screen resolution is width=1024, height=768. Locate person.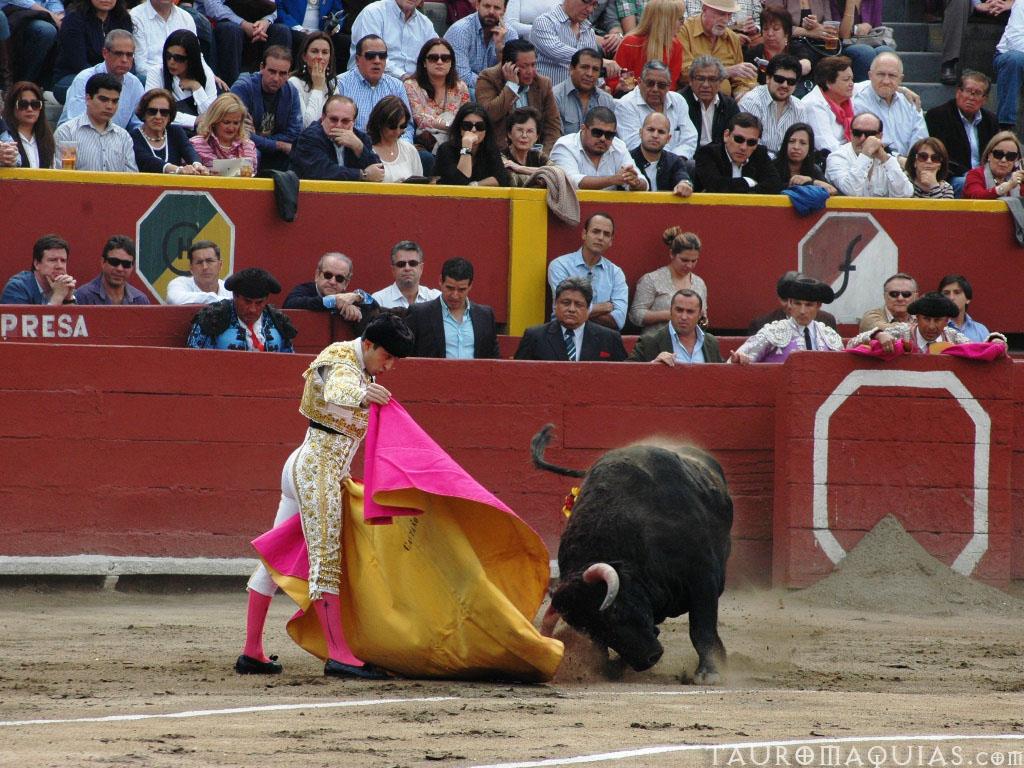
box(930, 279, 1002, 346).
